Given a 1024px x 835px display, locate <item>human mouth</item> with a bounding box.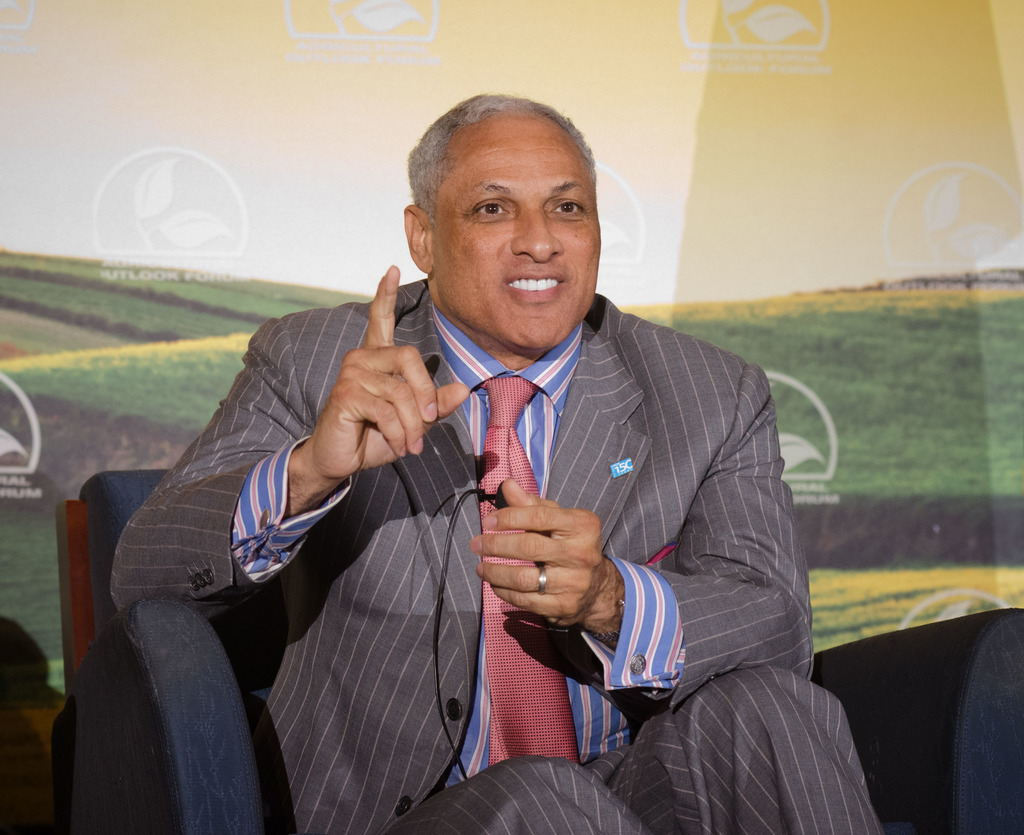
Located: 502 271 565 307.
